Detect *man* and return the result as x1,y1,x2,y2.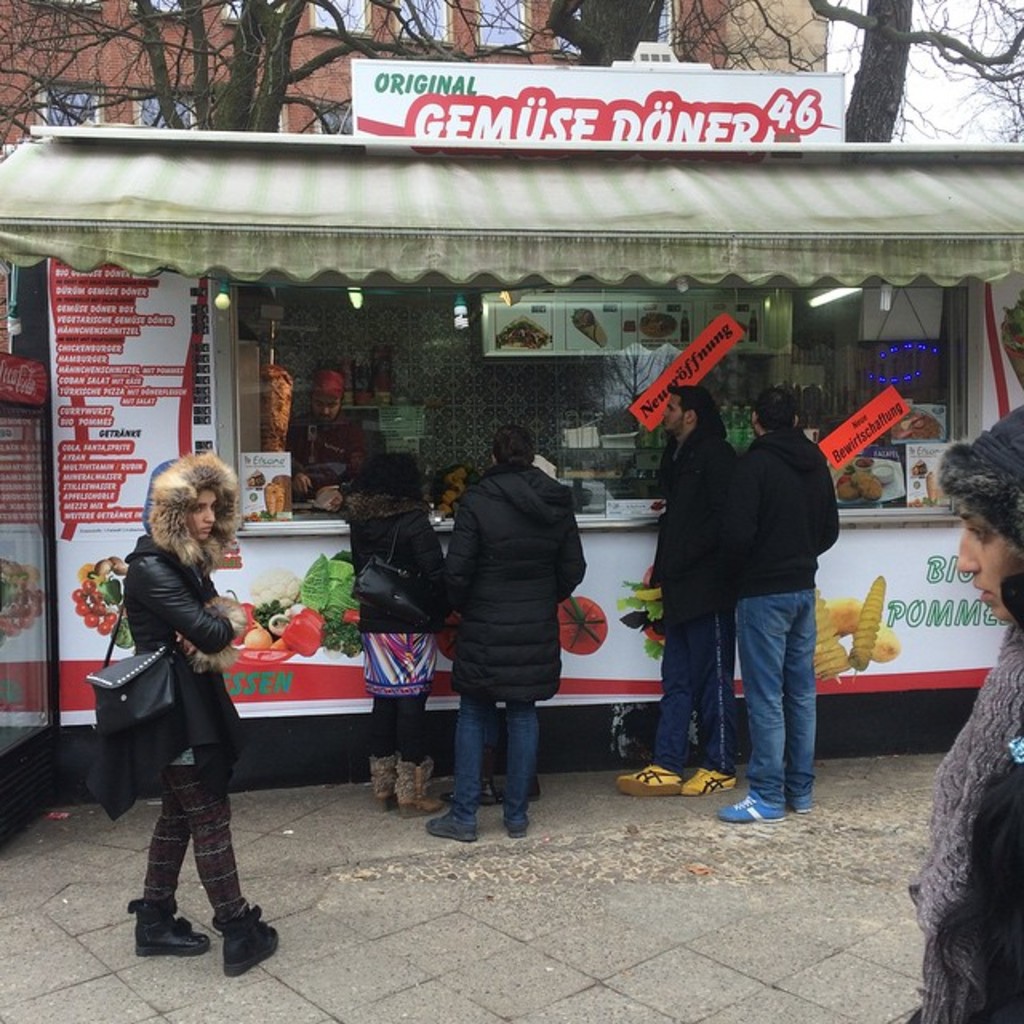
424,426,590,845.
